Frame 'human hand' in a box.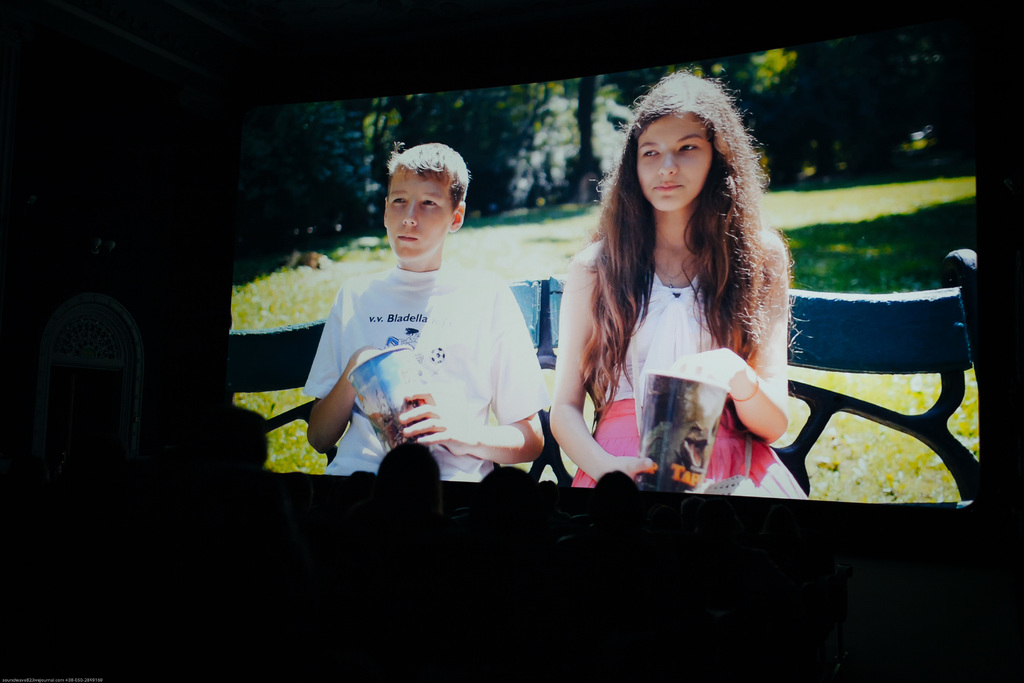
bbox=[679, 347, 754, 395].
